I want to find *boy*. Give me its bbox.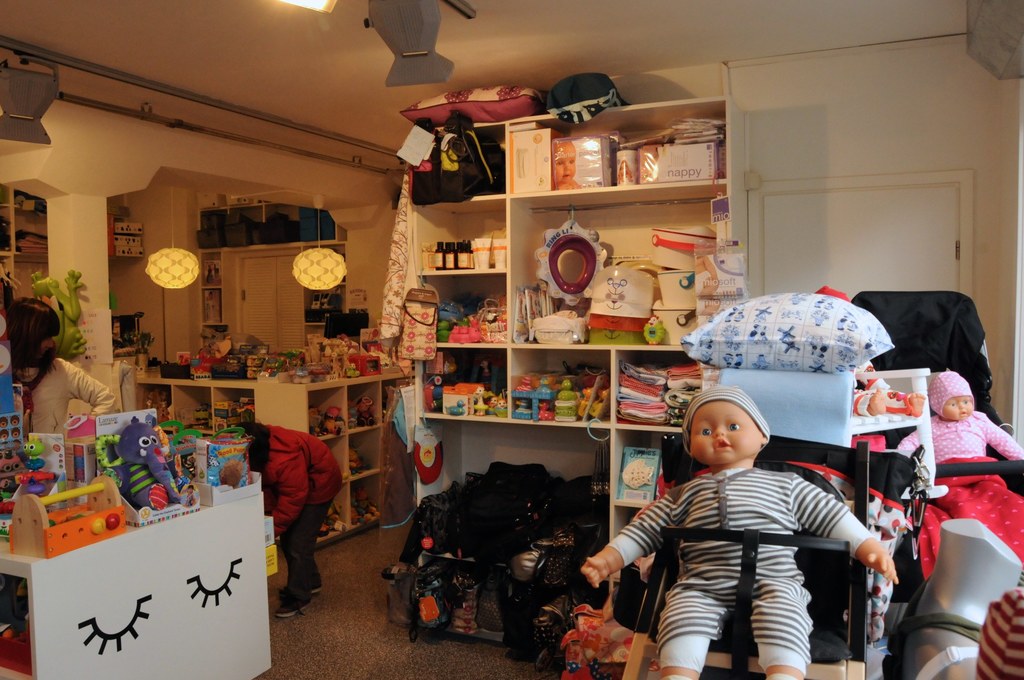
(x1=616, y1=392, x2=894, y2=666).
